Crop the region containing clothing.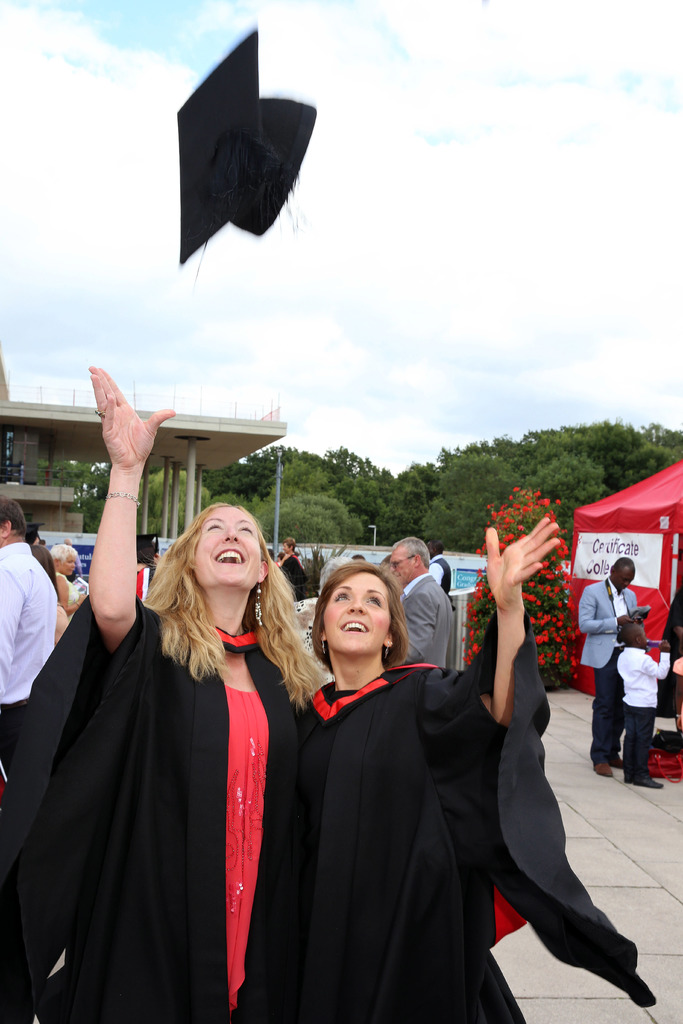
Crop region: bbox=(399, 573, 456, 675).
